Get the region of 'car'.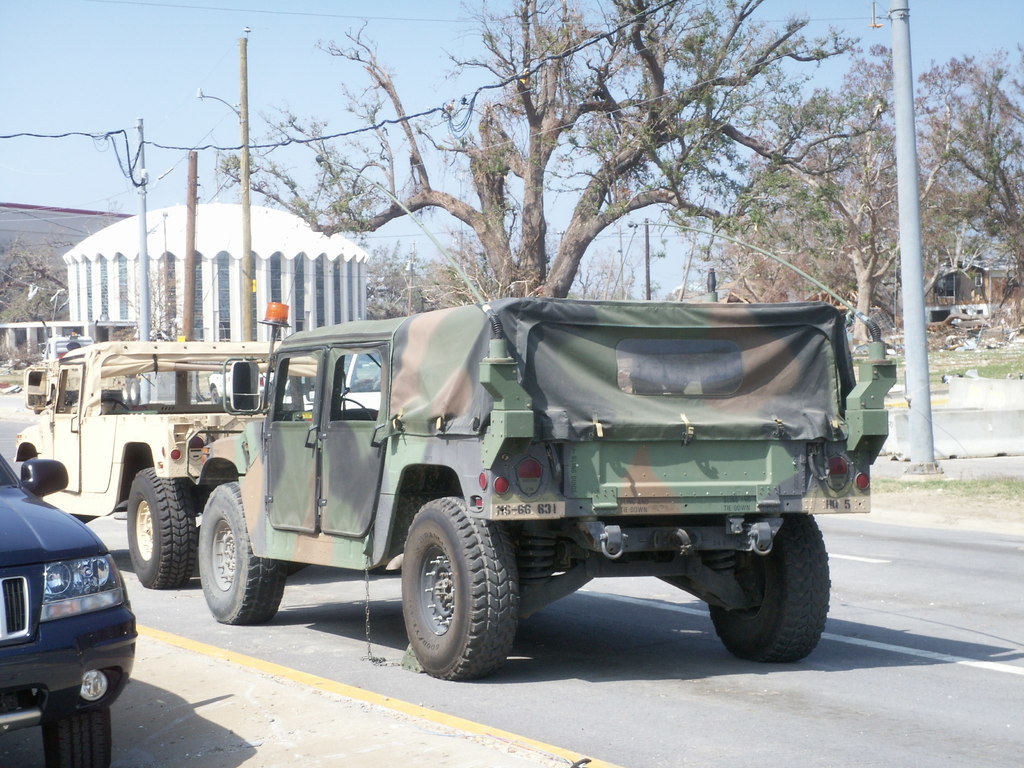
{"x1": 200, "y1": 369, "x2": 289, "y2": 405}.
